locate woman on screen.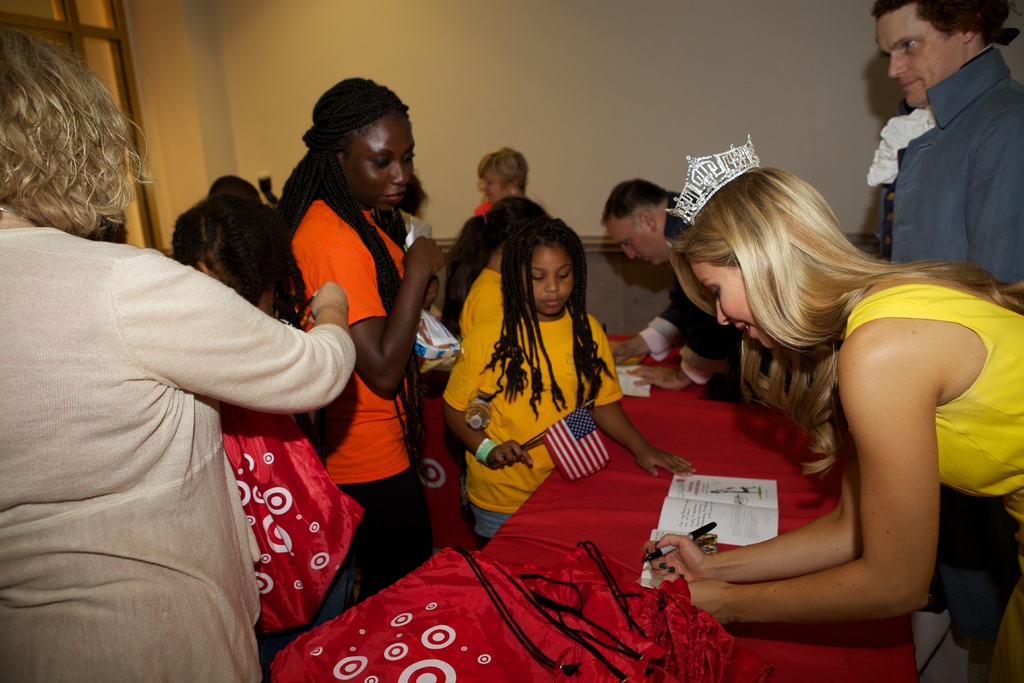
On screen at box=[650, 136, 1023, 682].
